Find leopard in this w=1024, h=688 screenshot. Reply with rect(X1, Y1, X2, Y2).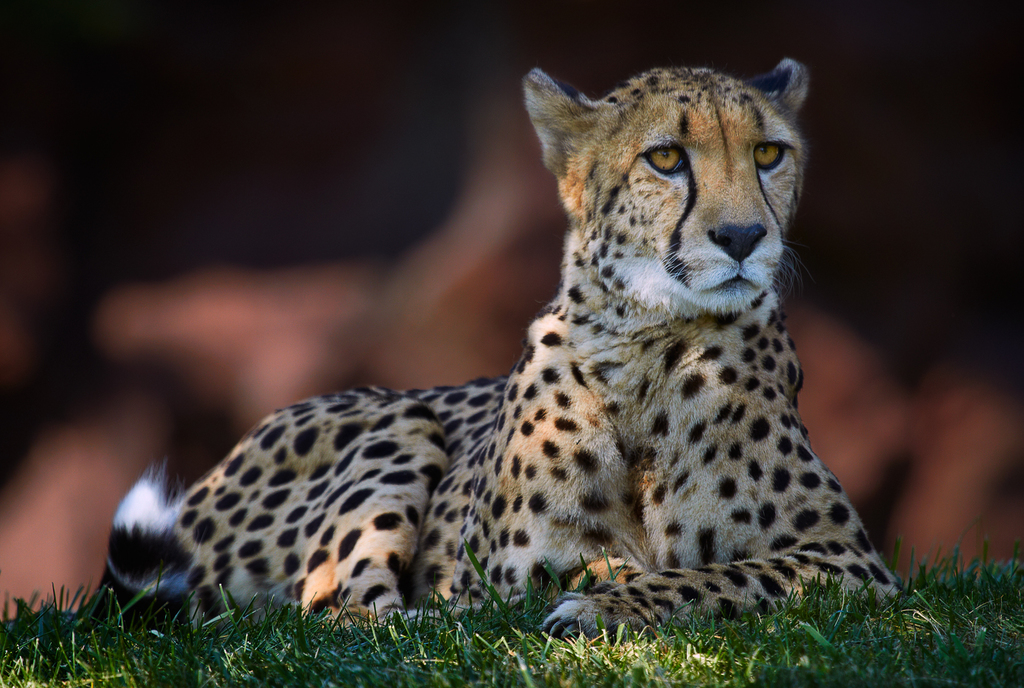
rect(92, 53, 899, 645).
